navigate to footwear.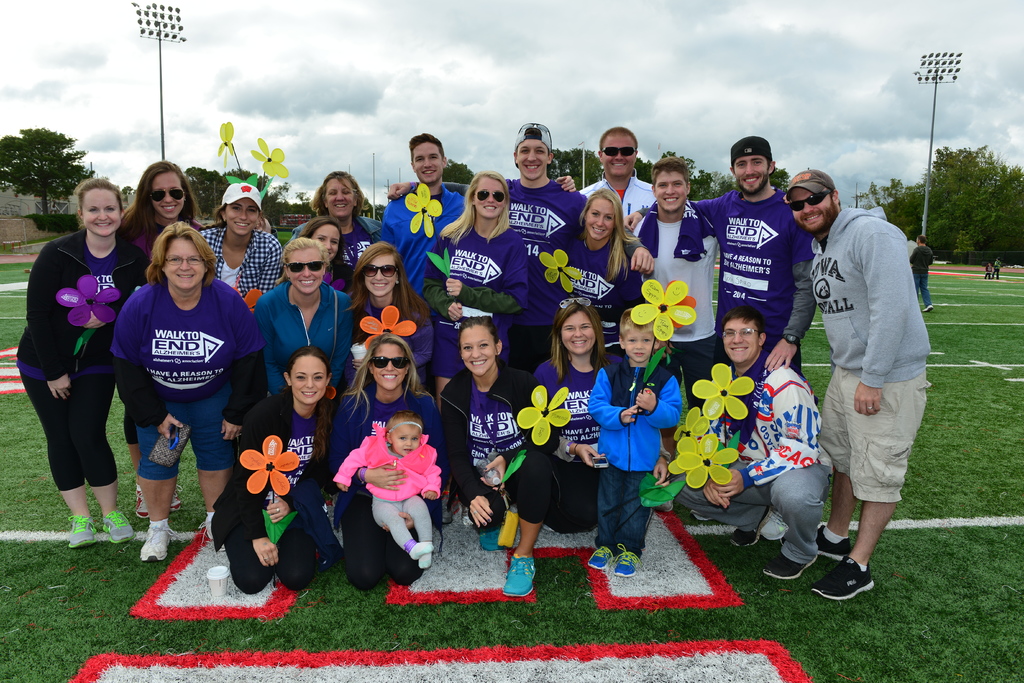
Navigation target: select_region(199, 514, 221, 546).
